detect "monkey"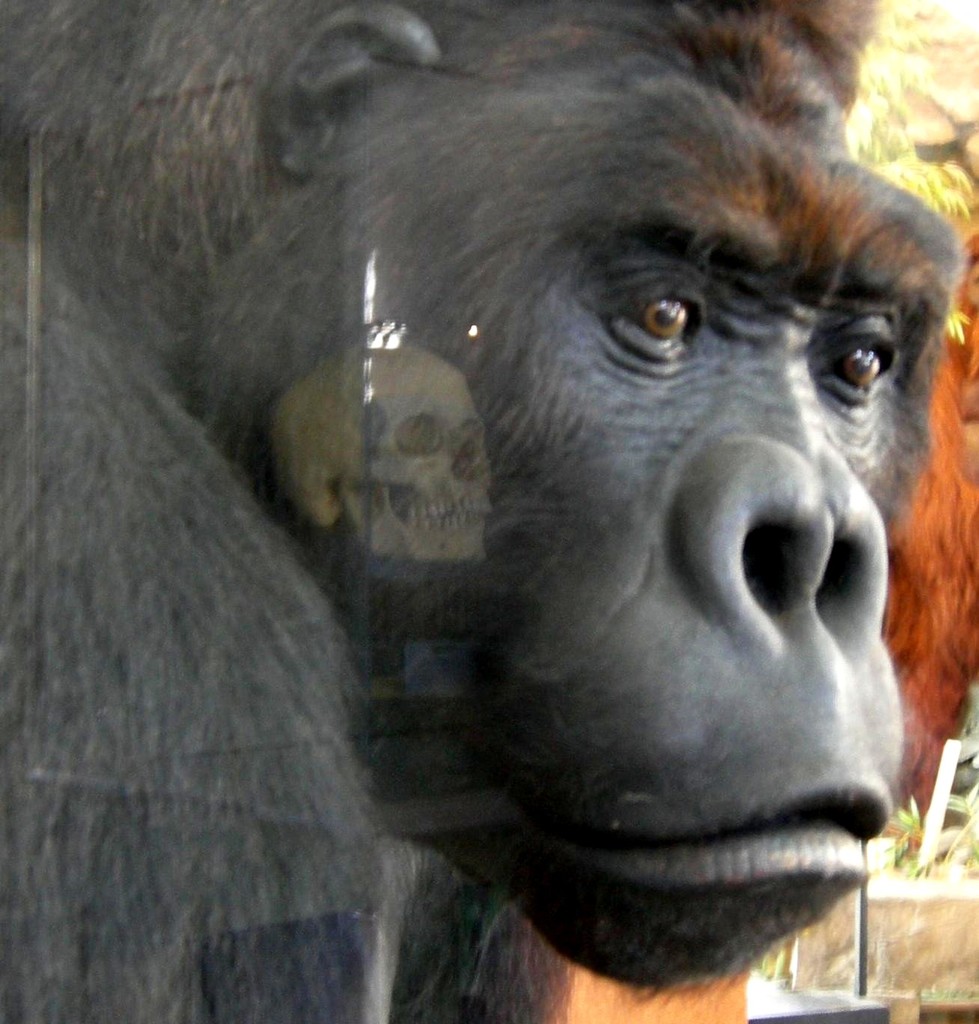
select_region(0, 0, 978, 1023)
